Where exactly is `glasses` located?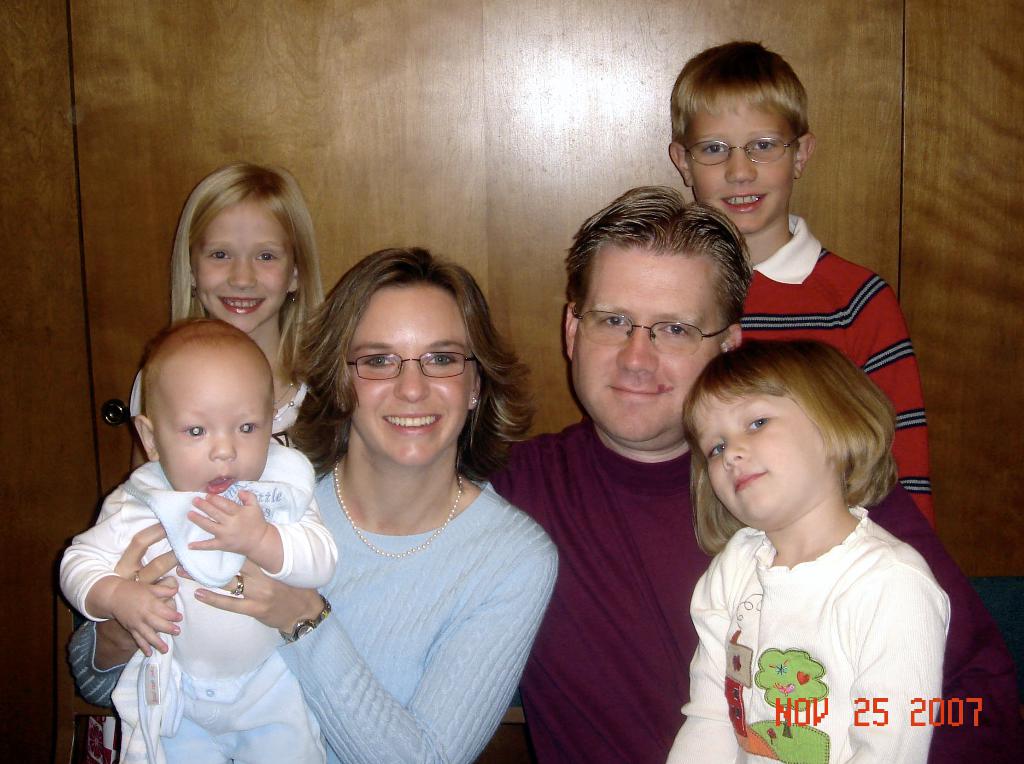
Its bounding box is bbox=[344, 353, 474, 382].
